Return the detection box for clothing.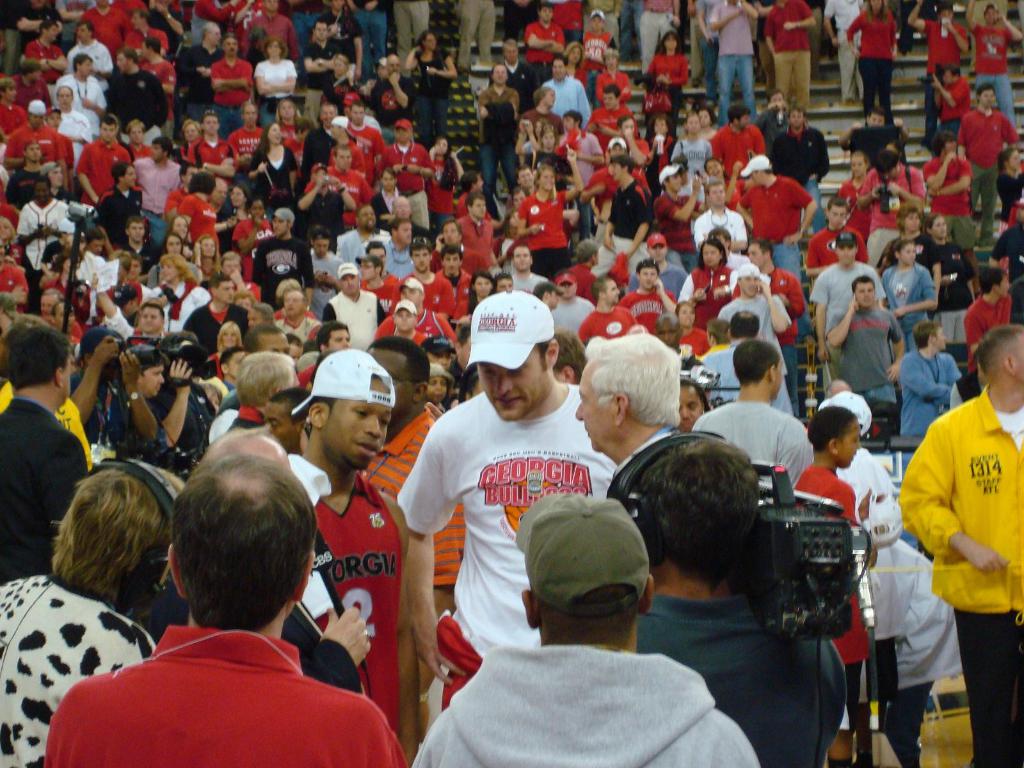
[x1=397, y1=390, x2=616, y2=730].
